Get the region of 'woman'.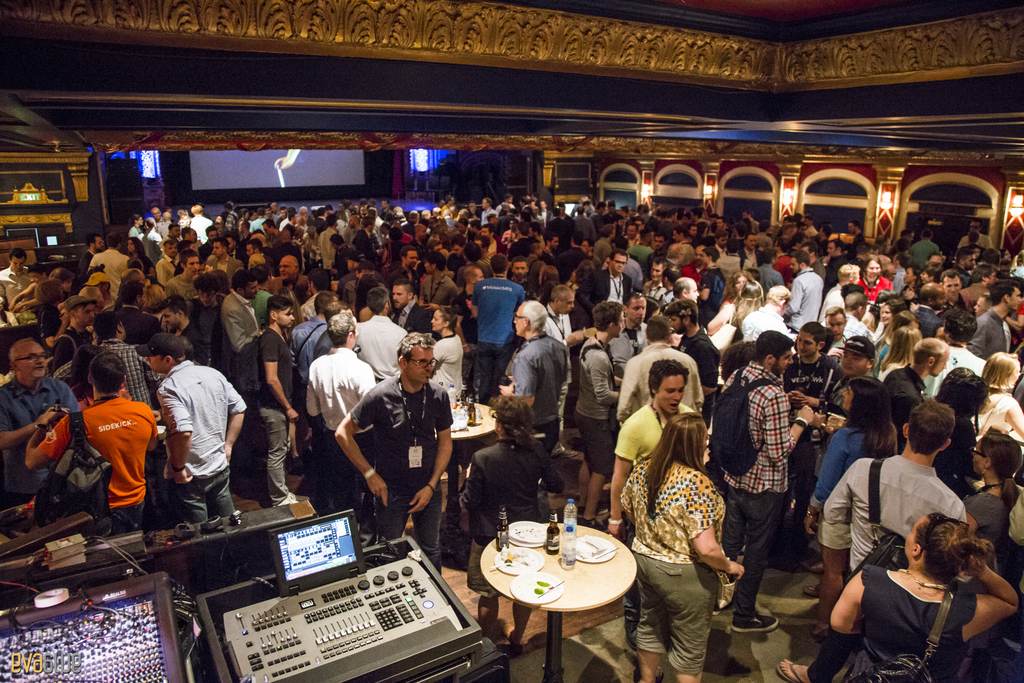
[x1=429, y1=304, x2=464, y2=403].
